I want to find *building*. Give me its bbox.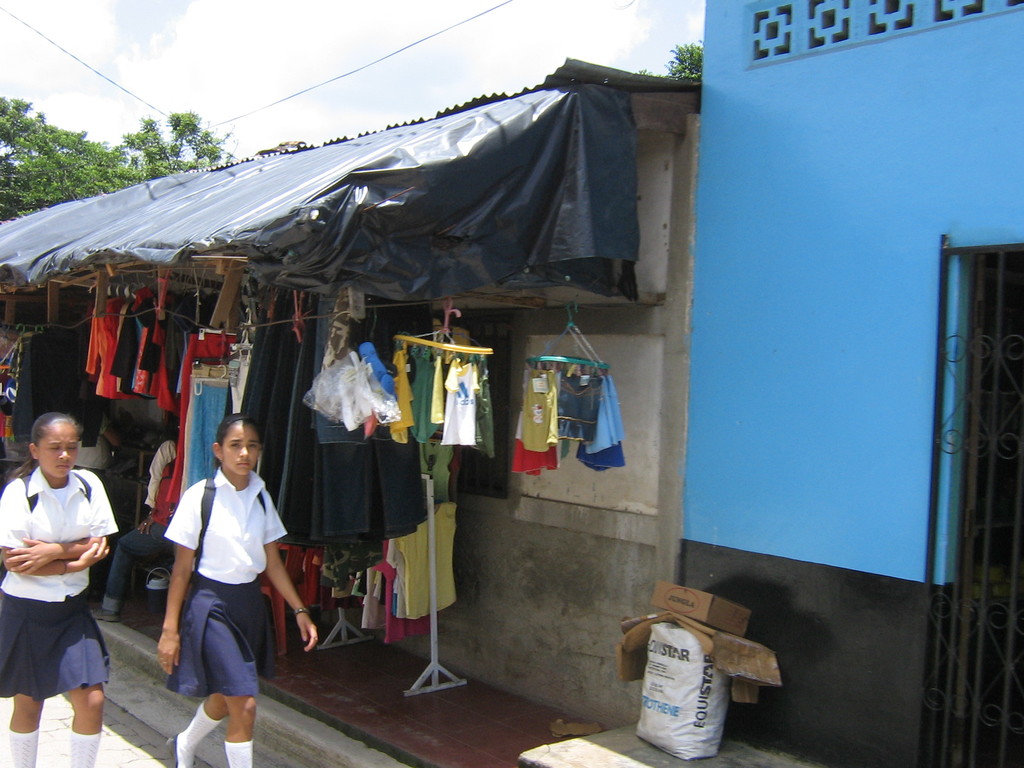
box(0, 54, 698, 737).
